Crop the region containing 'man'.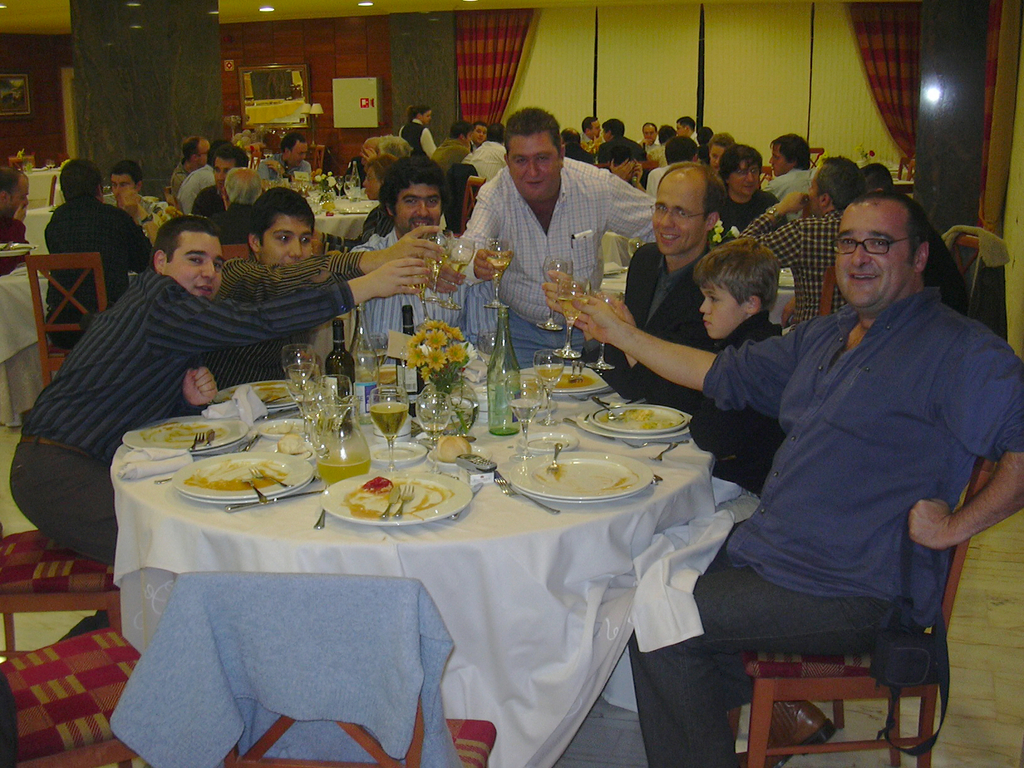
Crop region: detection(569, 190, 1023, 767).
